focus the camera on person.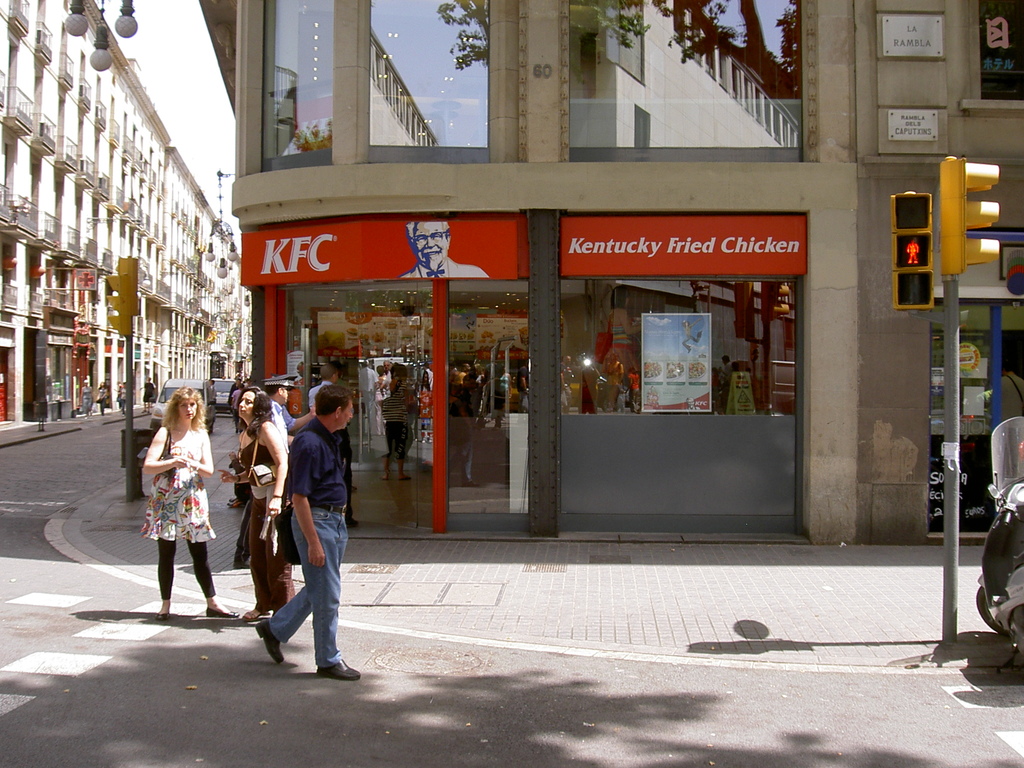
Focus region: {"left": 396, "top": 221, "right": 491, "bottom": 281}.
